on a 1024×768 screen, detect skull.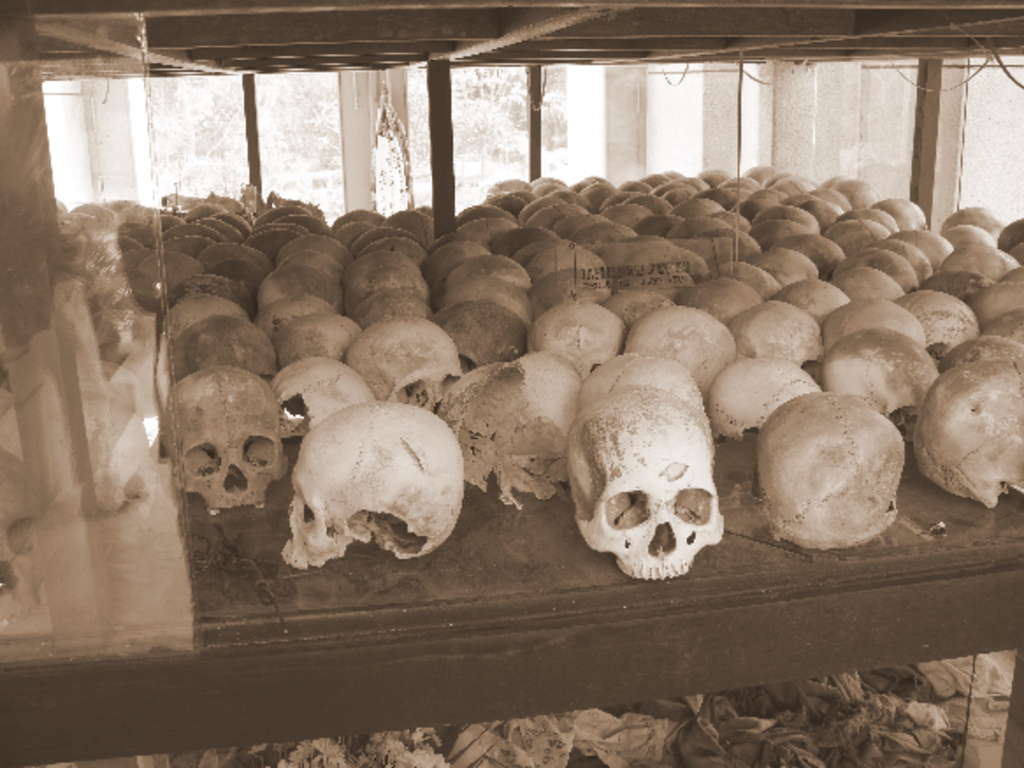
select_region(430, 286, 534, 380).
